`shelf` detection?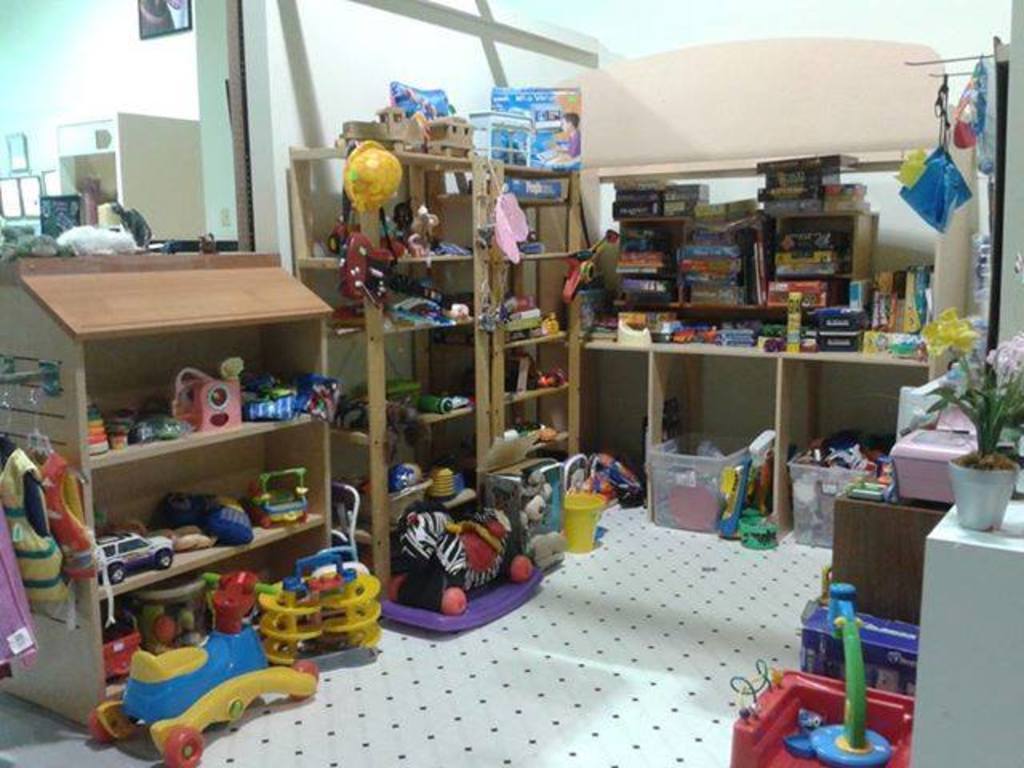
288/150/477/576
